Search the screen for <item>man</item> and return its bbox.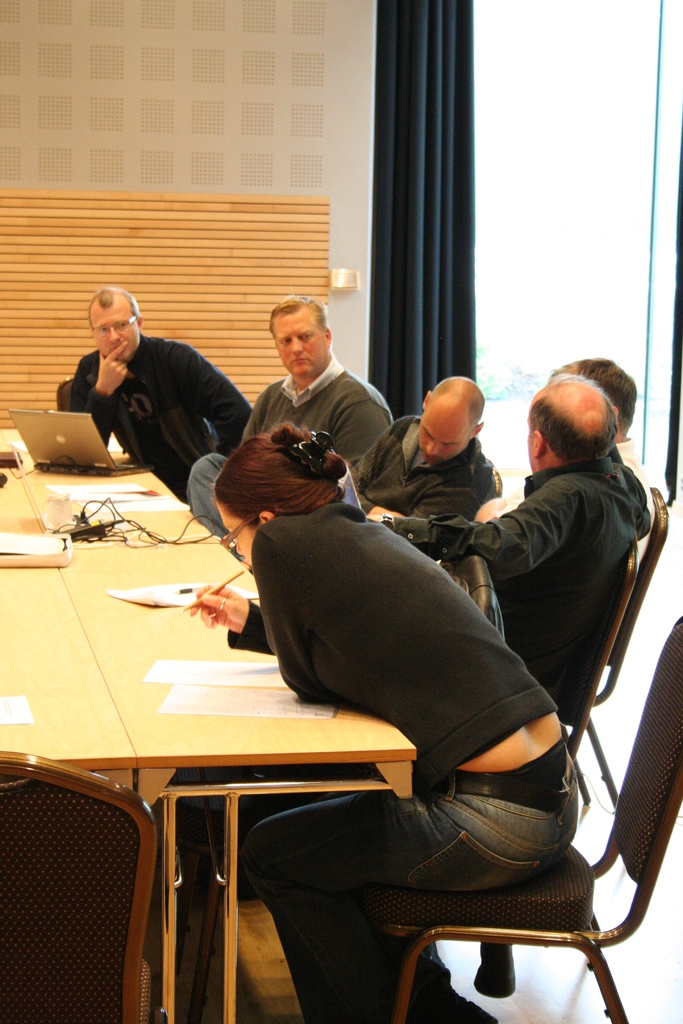
Found: <region>472, 357, 651, 524</region>.
